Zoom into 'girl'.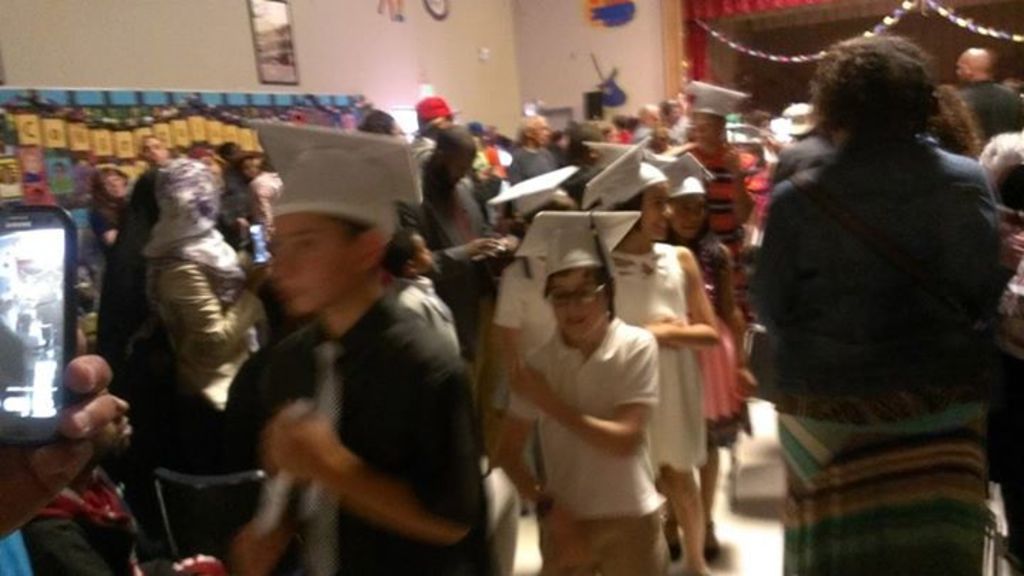
Zoom target: l=573, t=128, r=722, b=575.
